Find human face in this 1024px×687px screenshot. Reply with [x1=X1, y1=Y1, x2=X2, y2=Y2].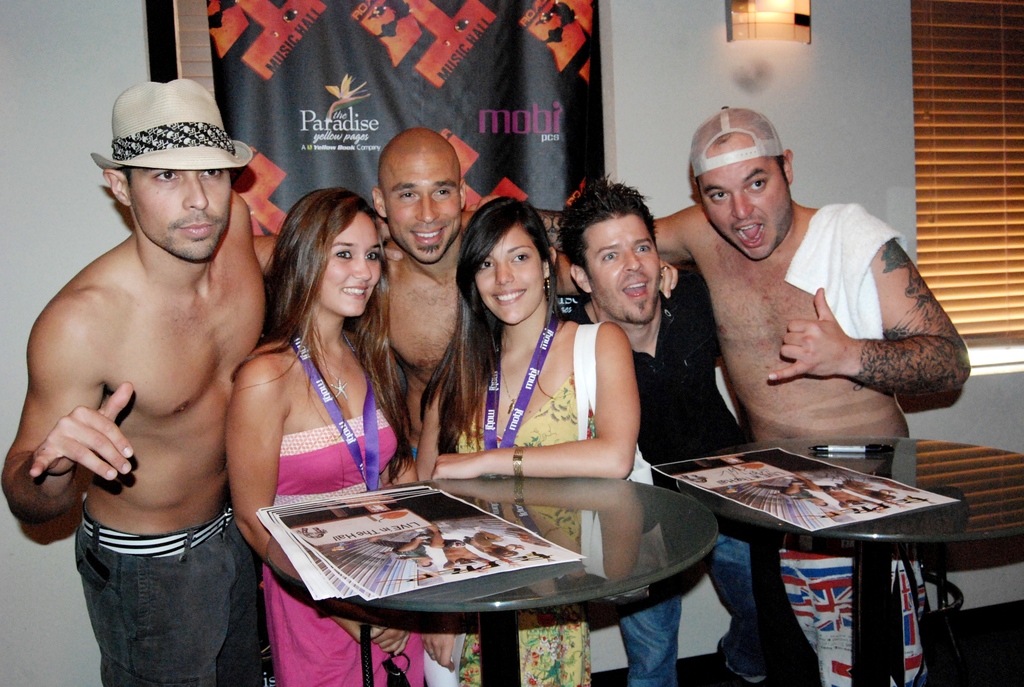
[x1=315, y1=216, x2=383, y2=317].
